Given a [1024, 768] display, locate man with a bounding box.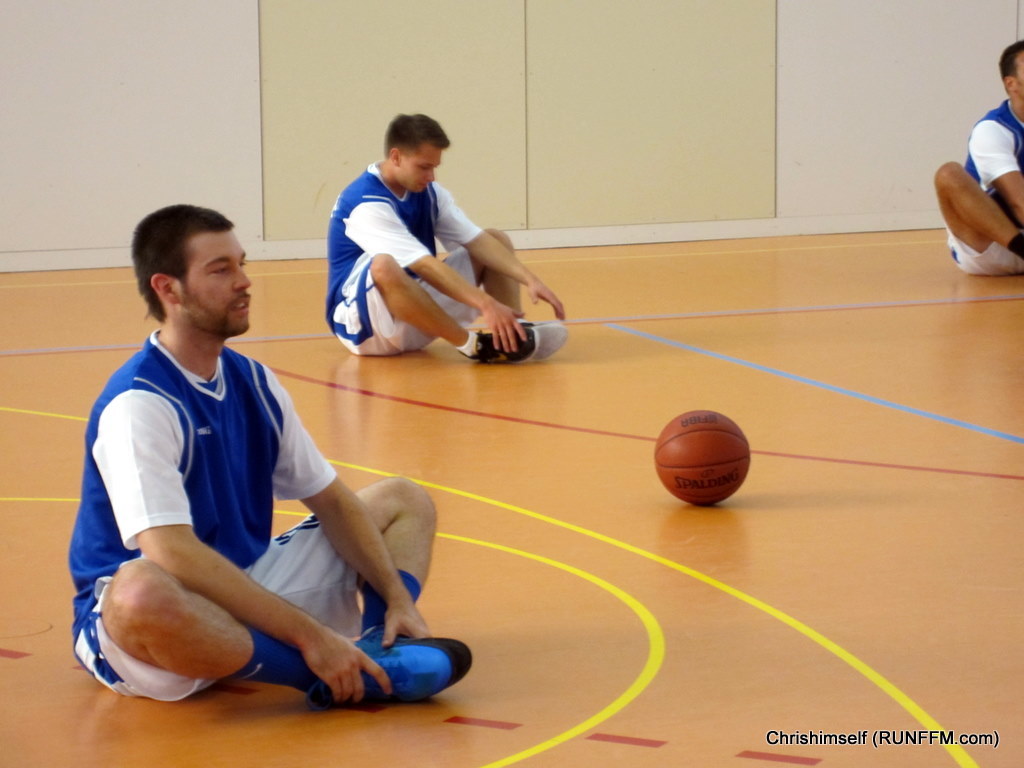
Located: [left=65, top=190, right=399, bottom=731].
